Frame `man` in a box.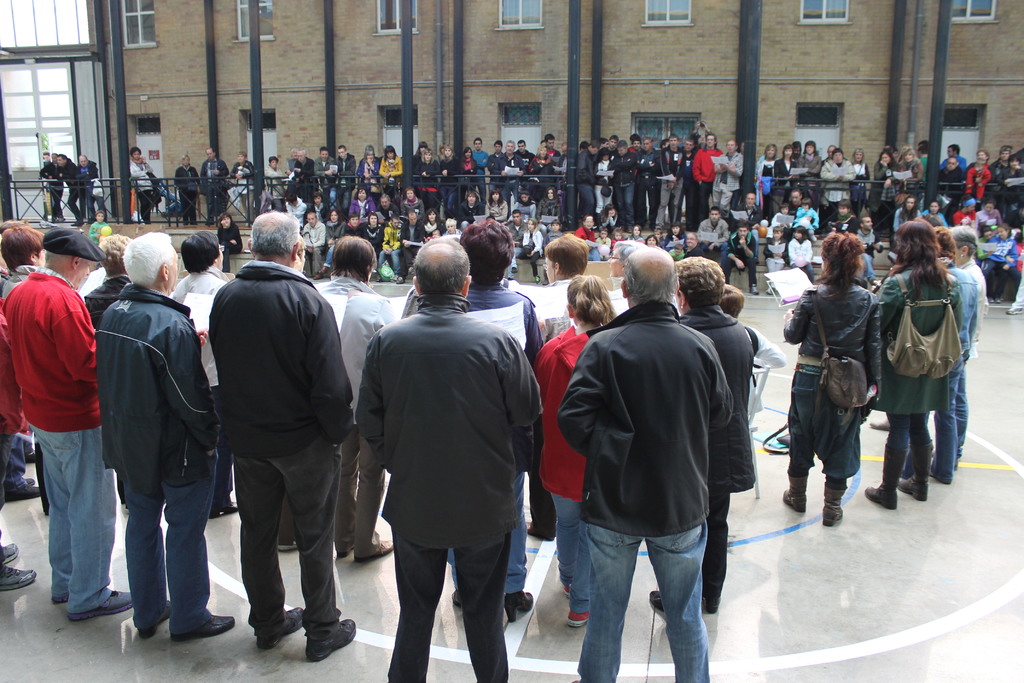
bbox(683, 136, 694, 185).
